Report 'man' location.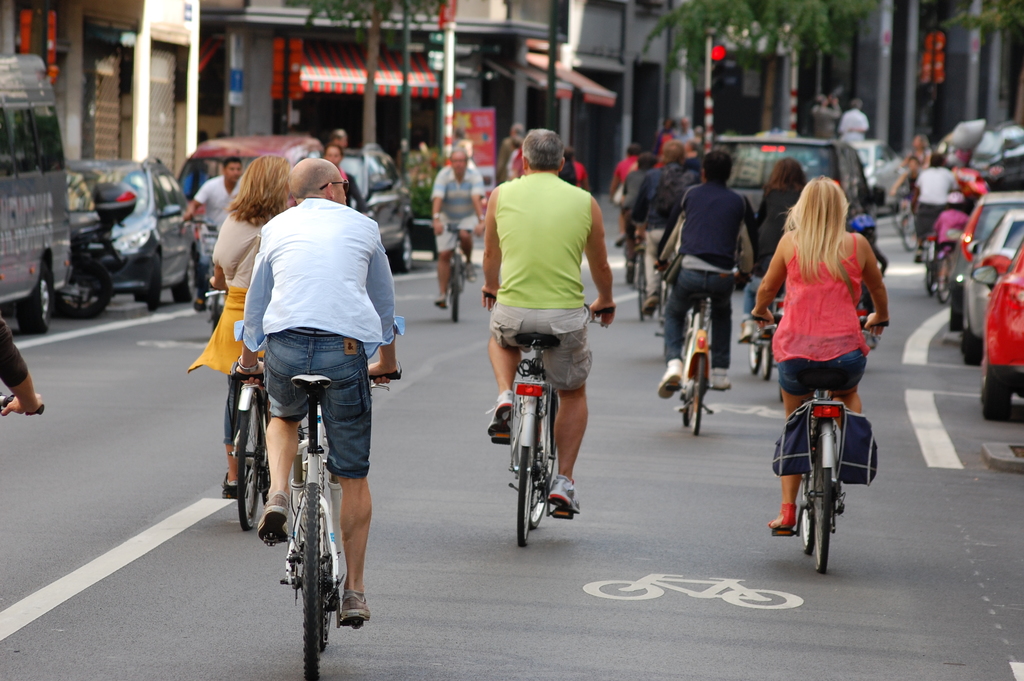
Report: Rect(658, 147, 756, 398).
